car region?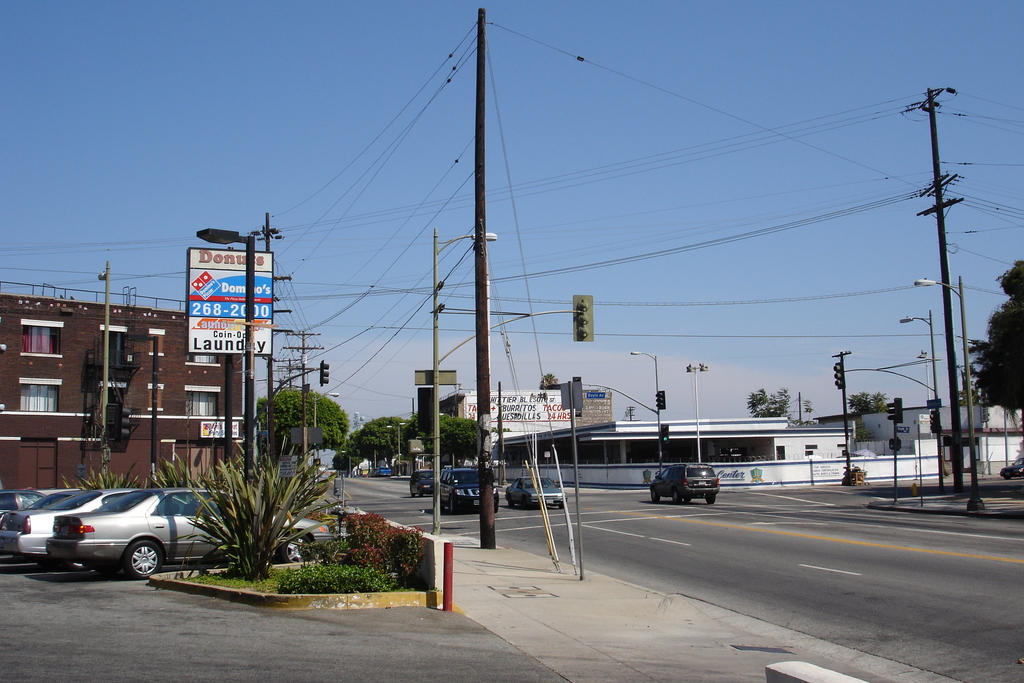
pyautogui.locateOnScreen(1000, 457, 1023, 481)
